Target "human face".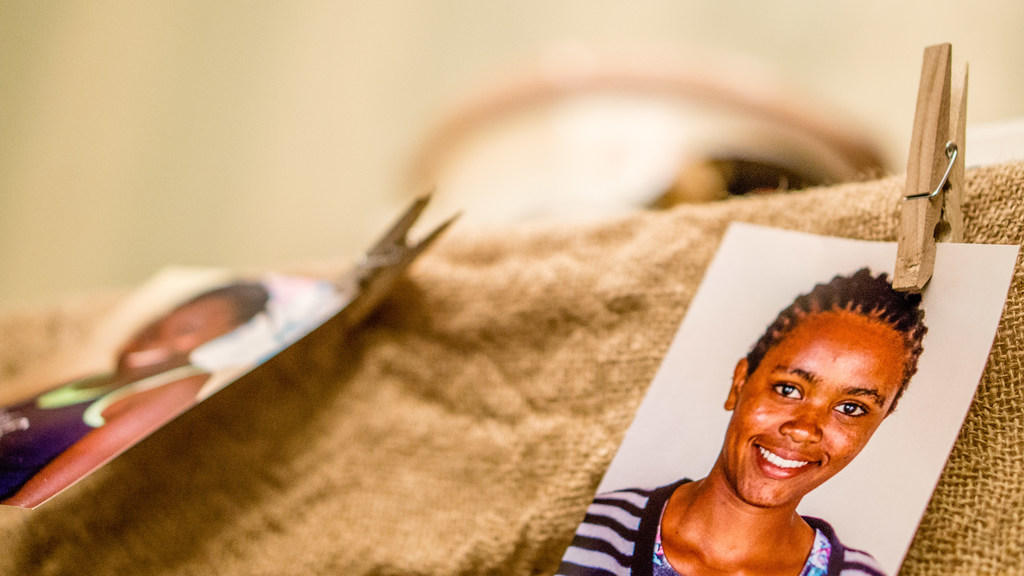
Target region: left=728, top=314, right=906, bottom=508.
